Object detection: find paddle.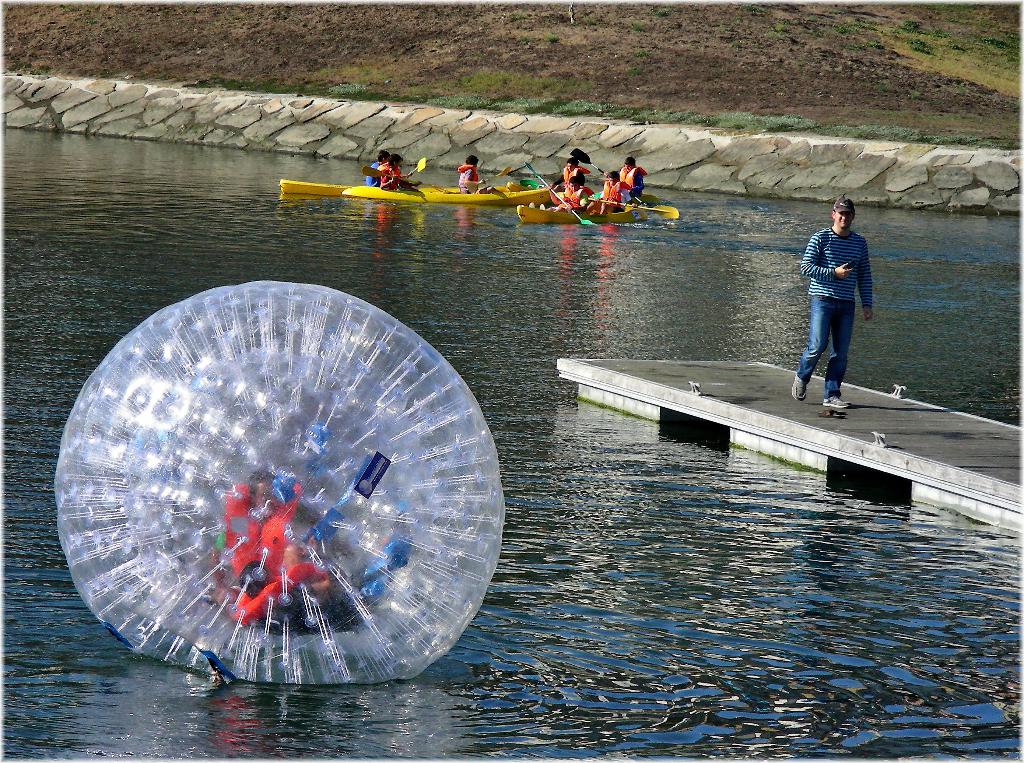
select_region(364, 165, 414, 186).
